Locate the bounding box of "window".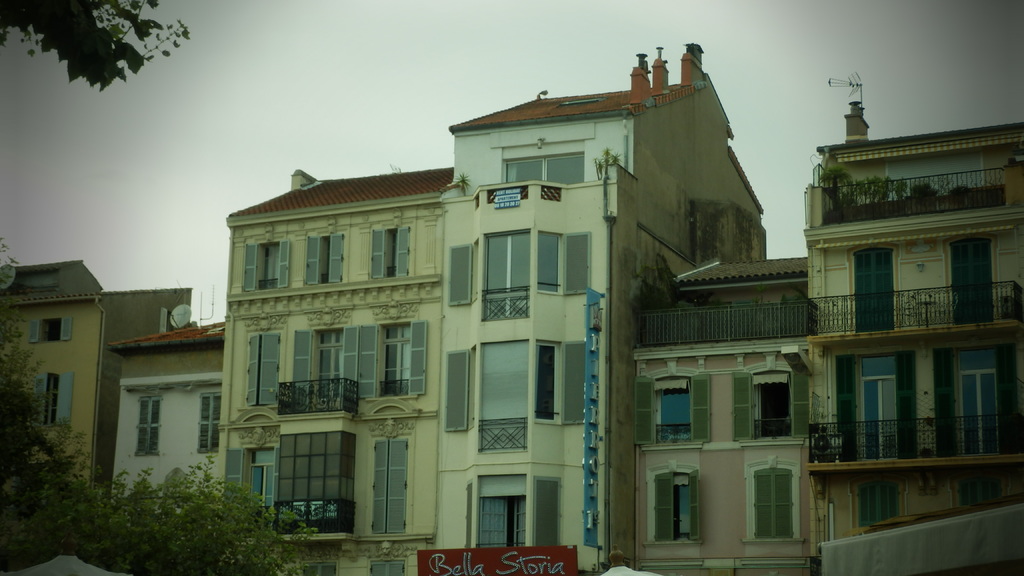
Bounding box: box=[136, 392, 161, 458].
